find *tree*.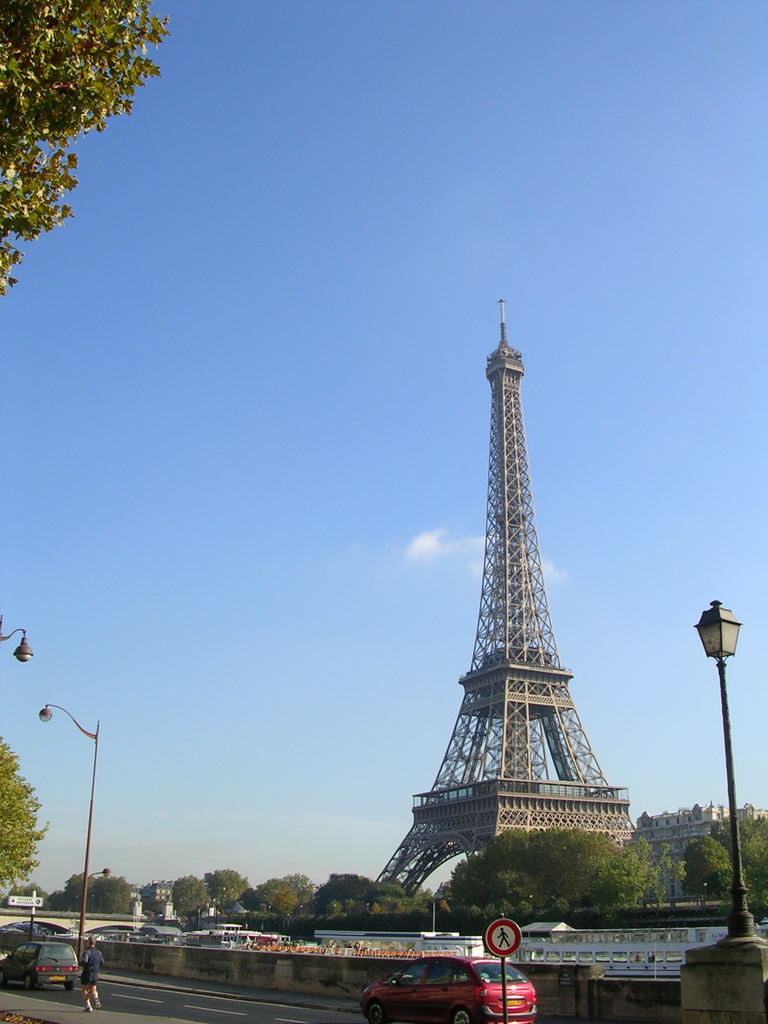
rect(271, 881, 308, 919).
